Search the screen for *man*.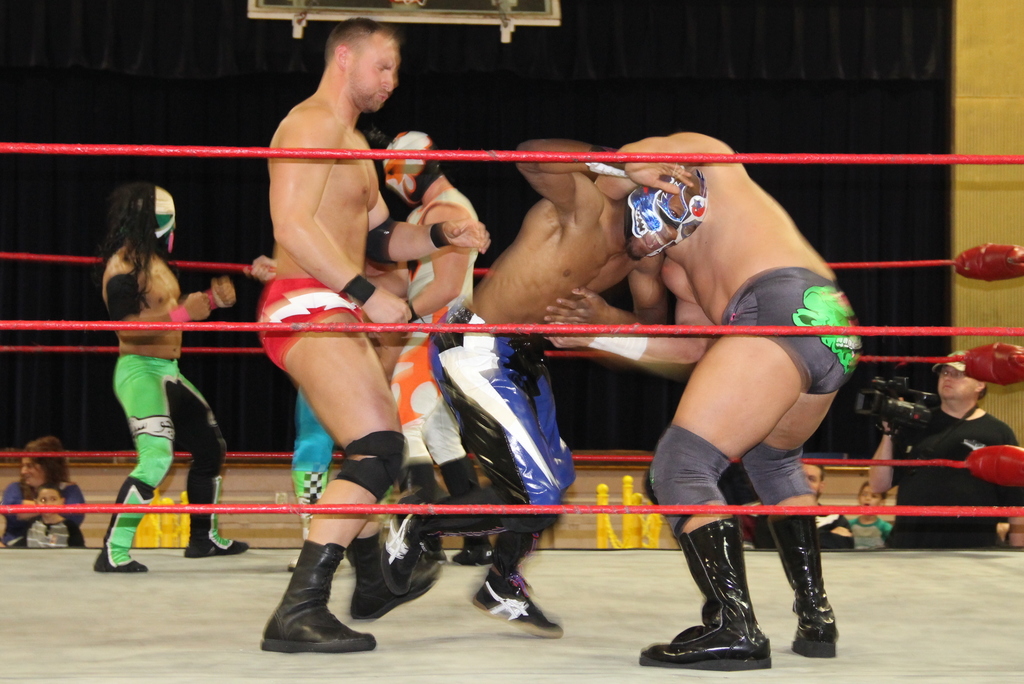
Found at bbox(868, 350, 1023, 546).
